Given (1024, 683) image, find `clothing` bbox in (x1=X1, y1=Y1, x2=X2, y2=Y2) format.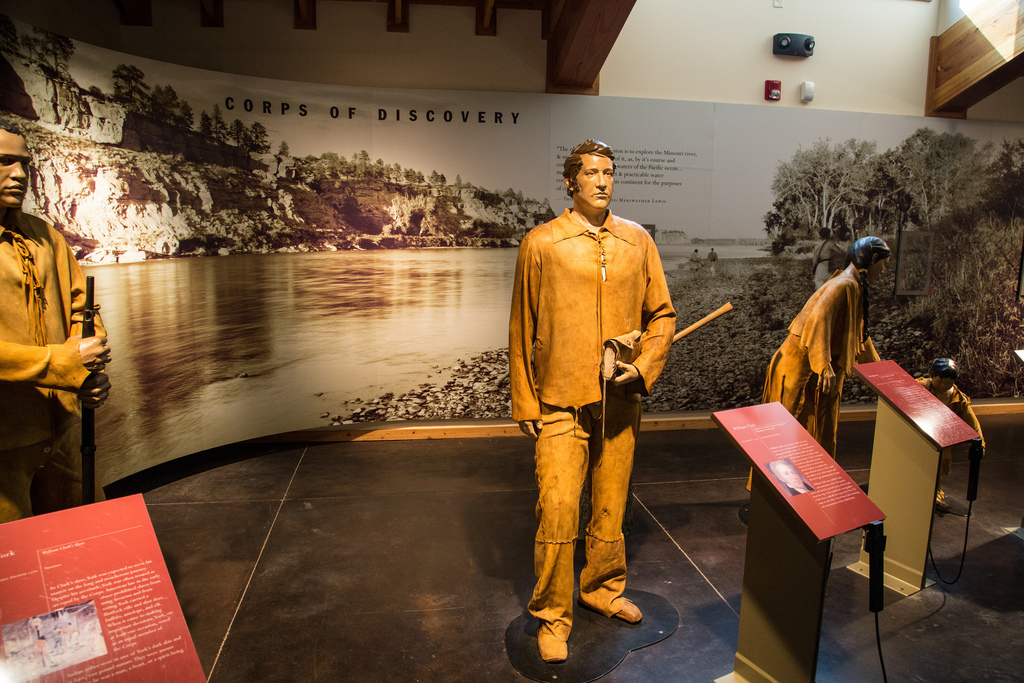
(x1=0, y1=213, x2=109, y2=518).
